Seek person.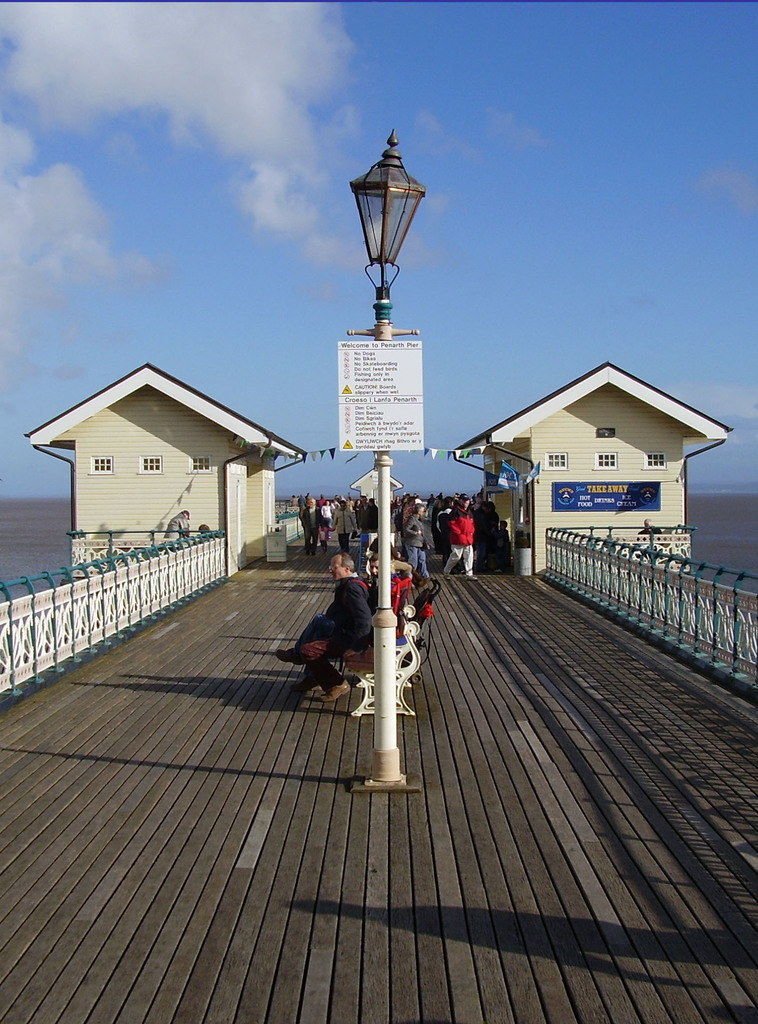
{"x1": 163, "y1": 508, "x2": 191, "y2": 538}.
